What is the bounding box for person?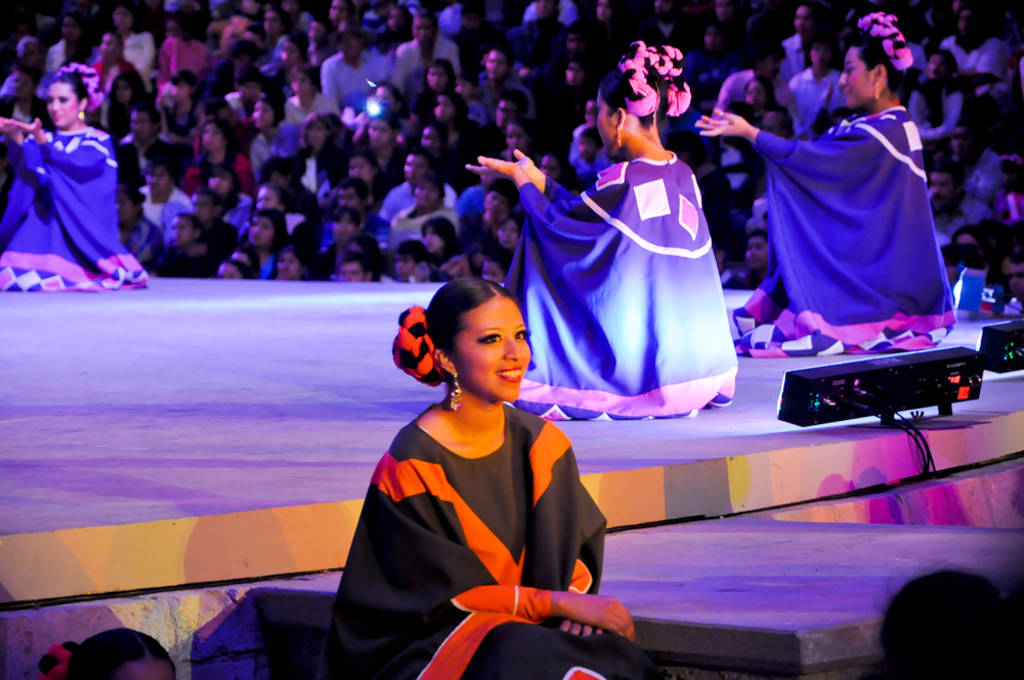
box=[39, 624, 178, 679].
